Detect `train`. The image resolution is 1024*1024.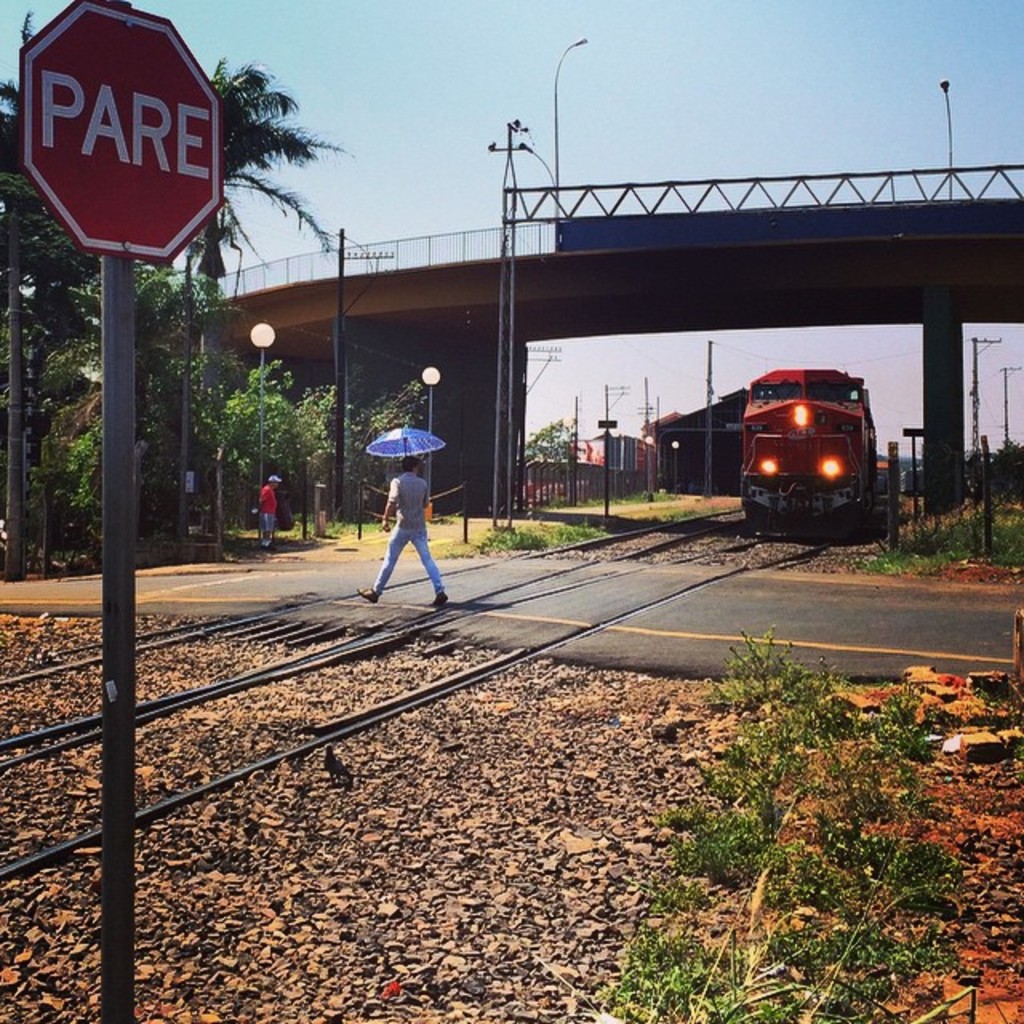
(720, 371, 902, 544).
